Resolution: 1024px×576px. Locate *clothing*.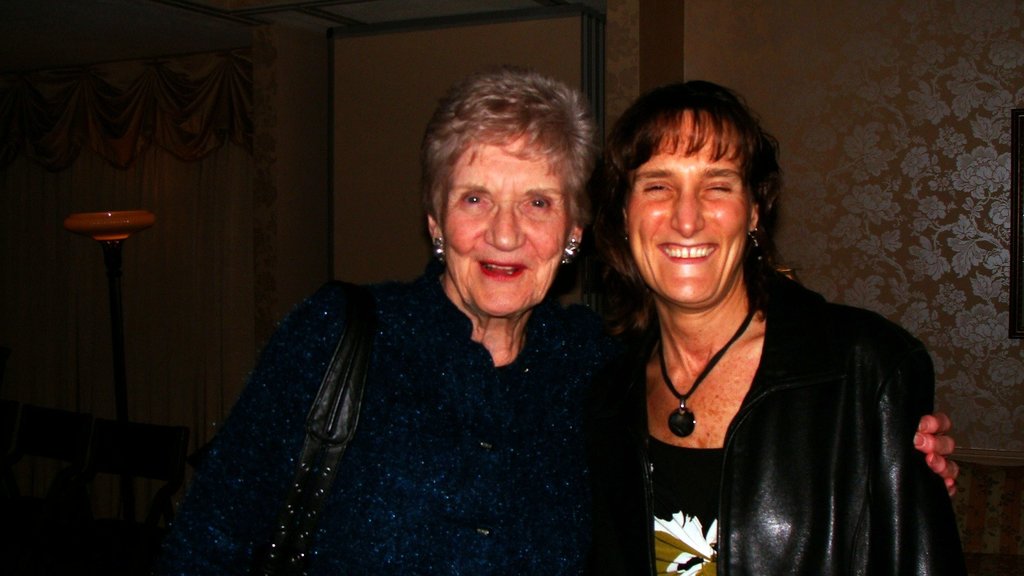
bbox(132, 264, 645, 559).
